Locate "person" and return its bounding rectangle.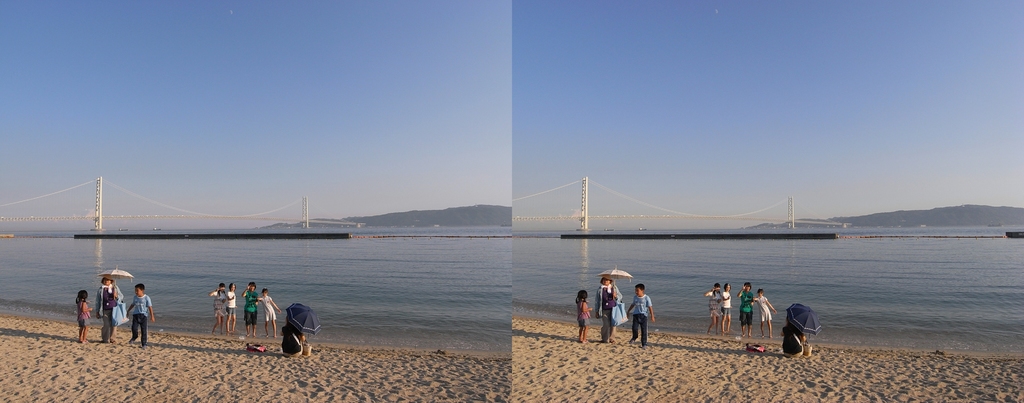
74 287 94 346.
